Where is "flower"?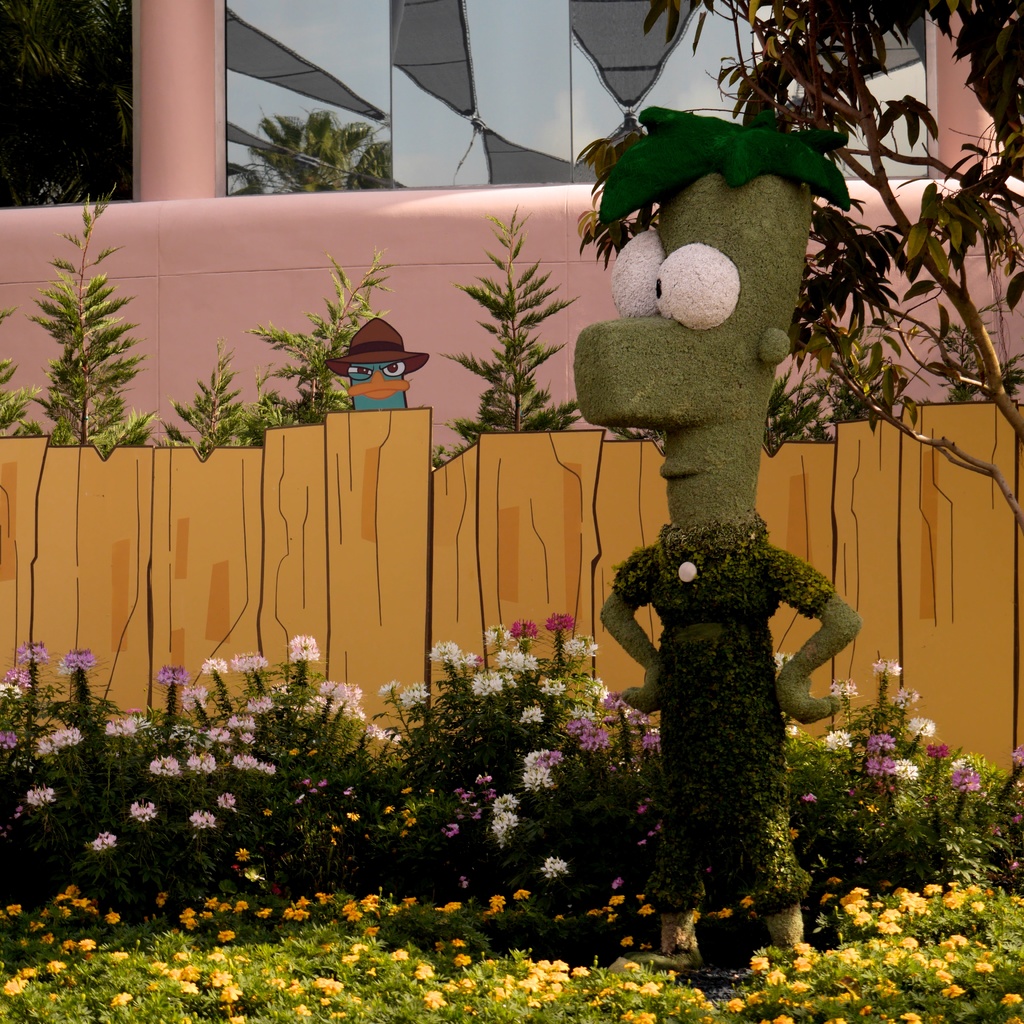
detection(912, 715, 935, 738).
